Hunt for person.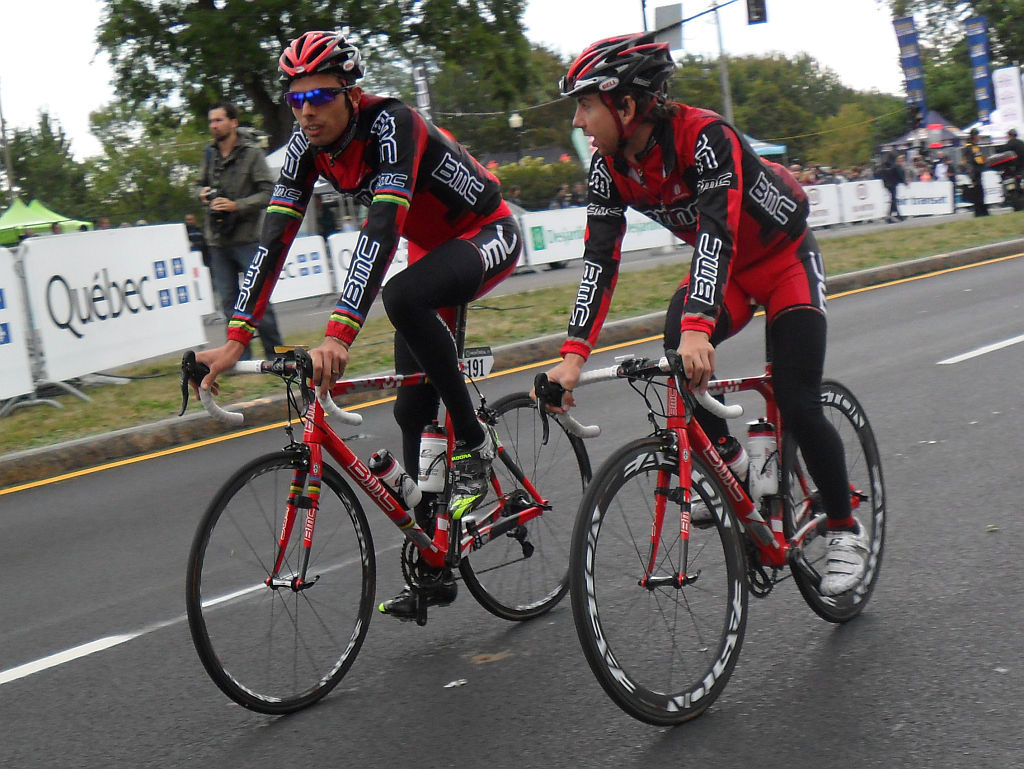
Hunted down at detection(970, 131, 987, 217).
